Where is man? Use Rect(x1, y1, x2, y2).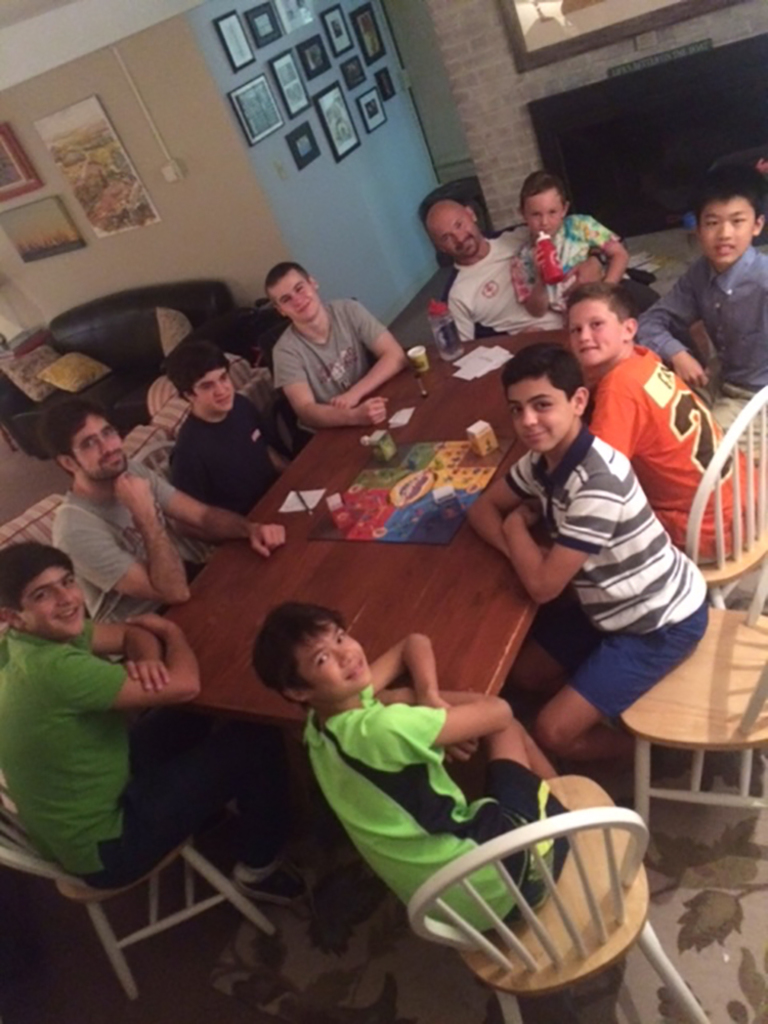
Rect(256, 256, 409, 434).
